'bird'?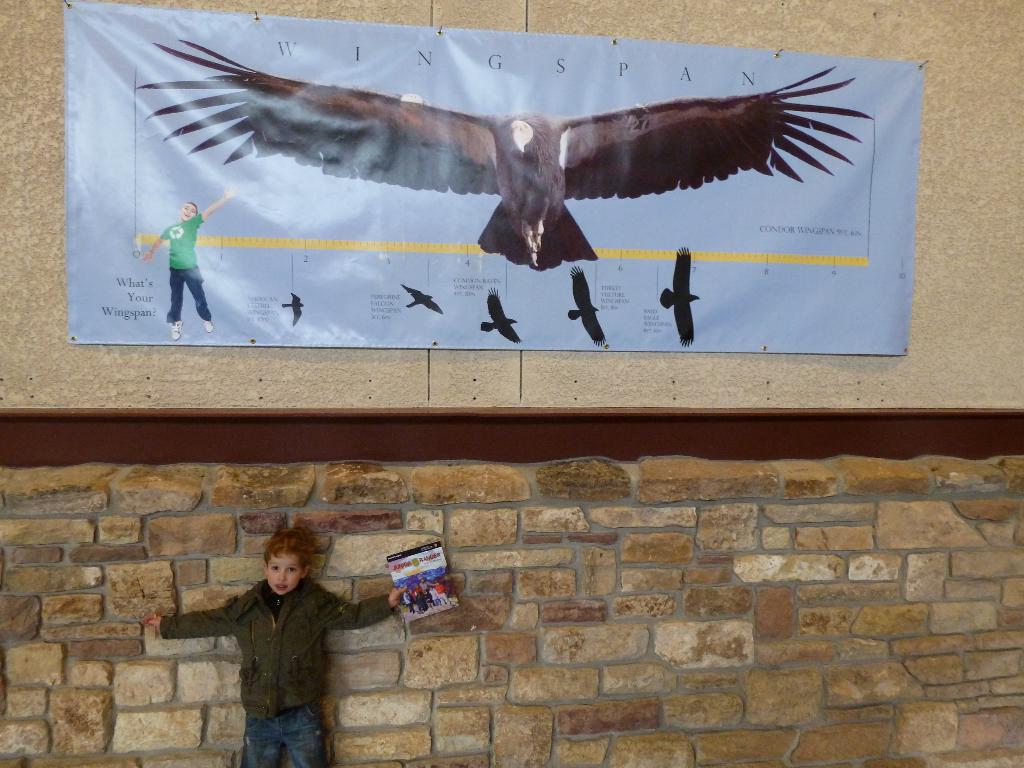
(x1=653, y1=245, x2=699, y2=351)
